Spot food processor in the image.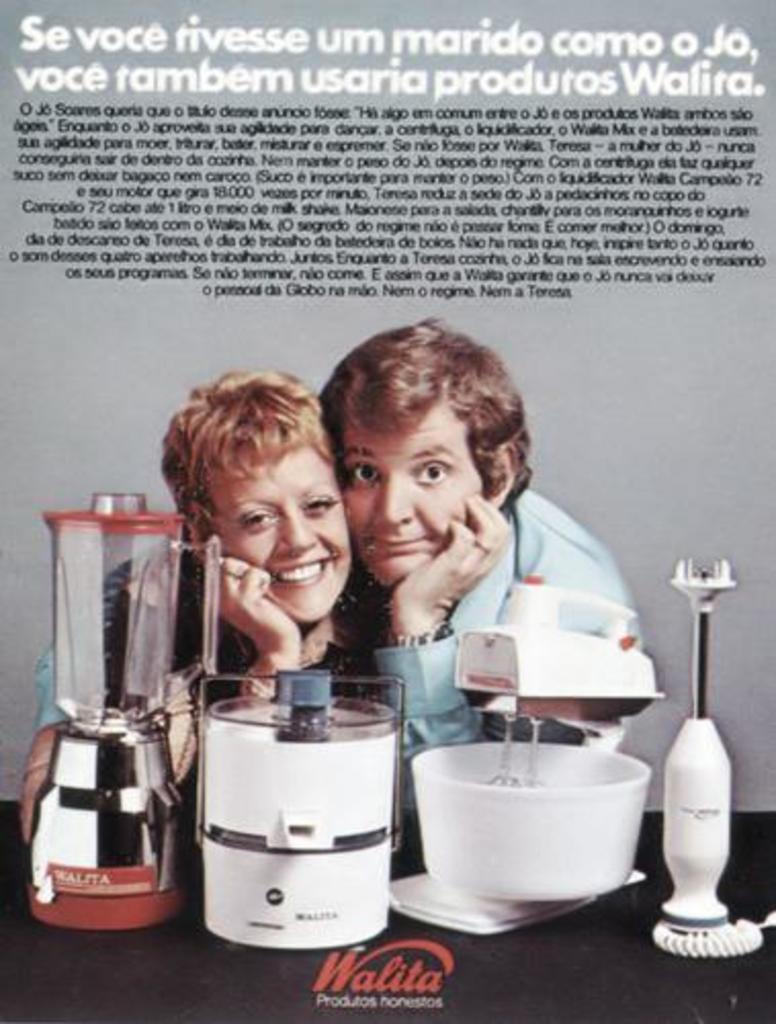
food processor found at 381/573/676/944.
